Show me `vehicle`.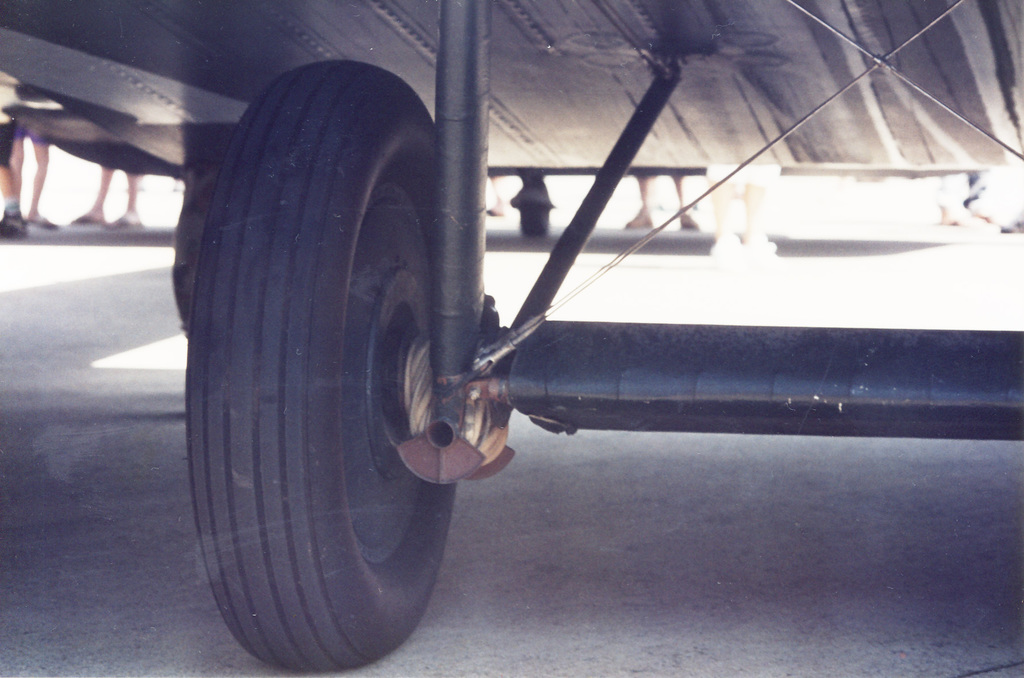
`vehicle` is here: detection(0, 0, 1023, 677).
